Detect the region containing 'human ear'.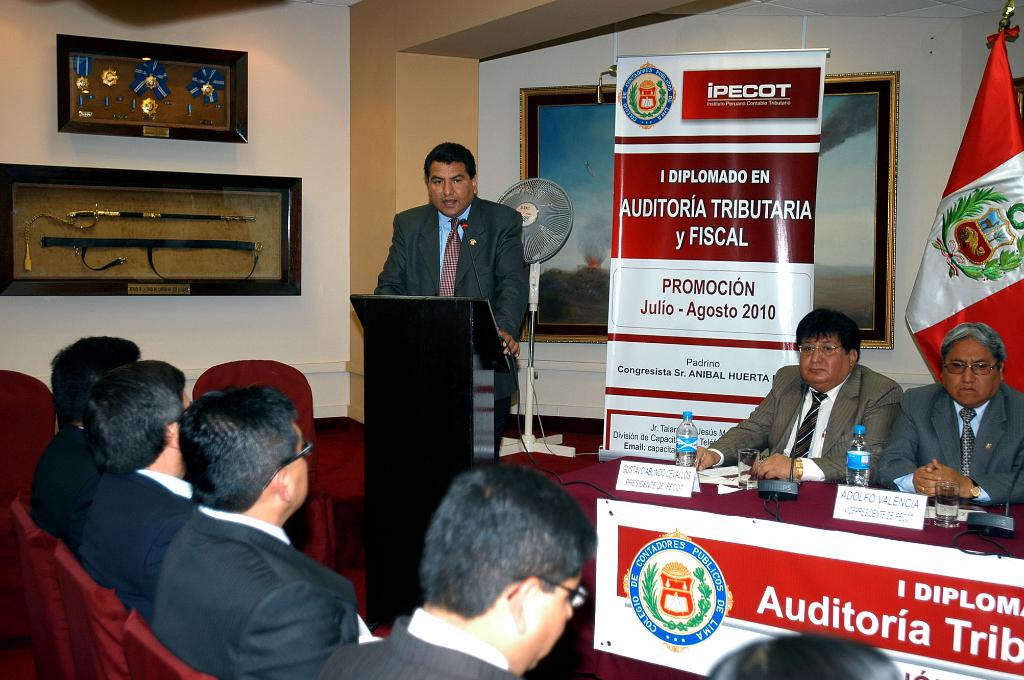
box(847, 349, 860, 365).
